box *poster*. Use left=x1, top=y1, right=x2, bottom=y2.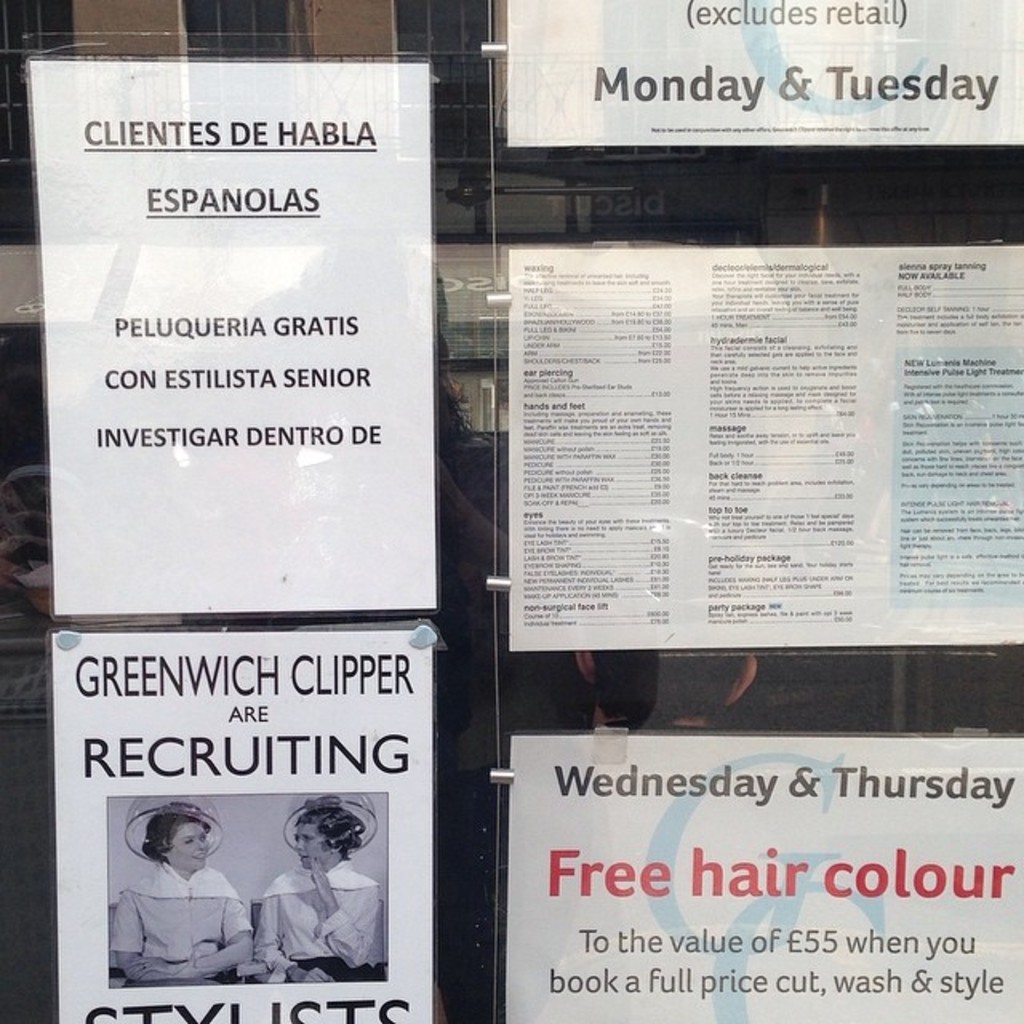
left=507, top=731, right=1022, bottom=1022.
